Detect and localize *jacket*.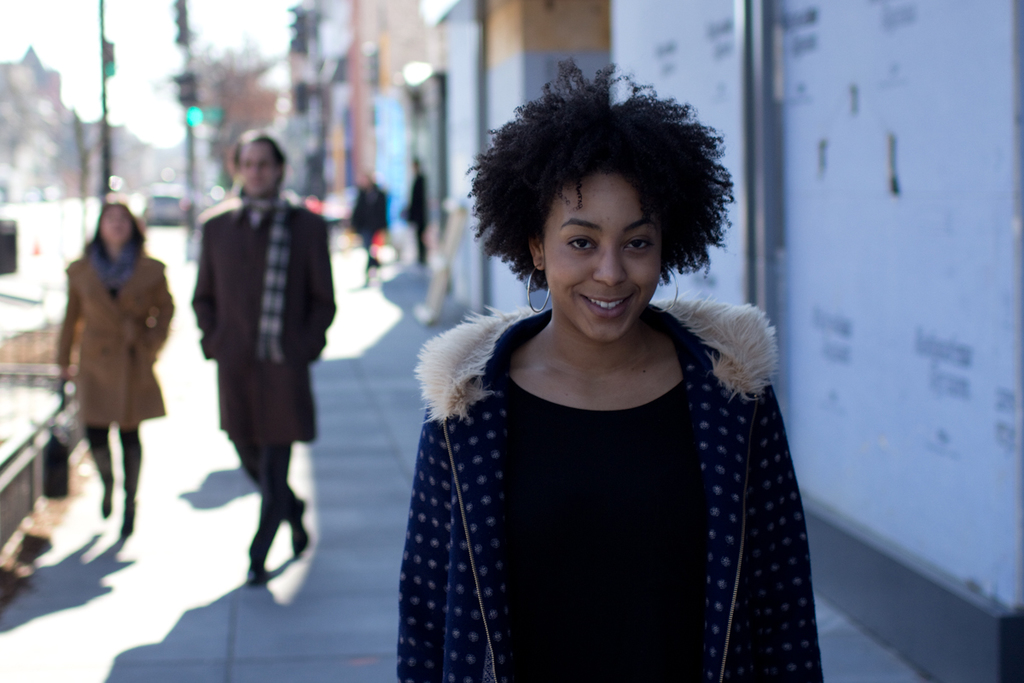
Localized at <bbox>360, 239, 841, 675</bbox>.
